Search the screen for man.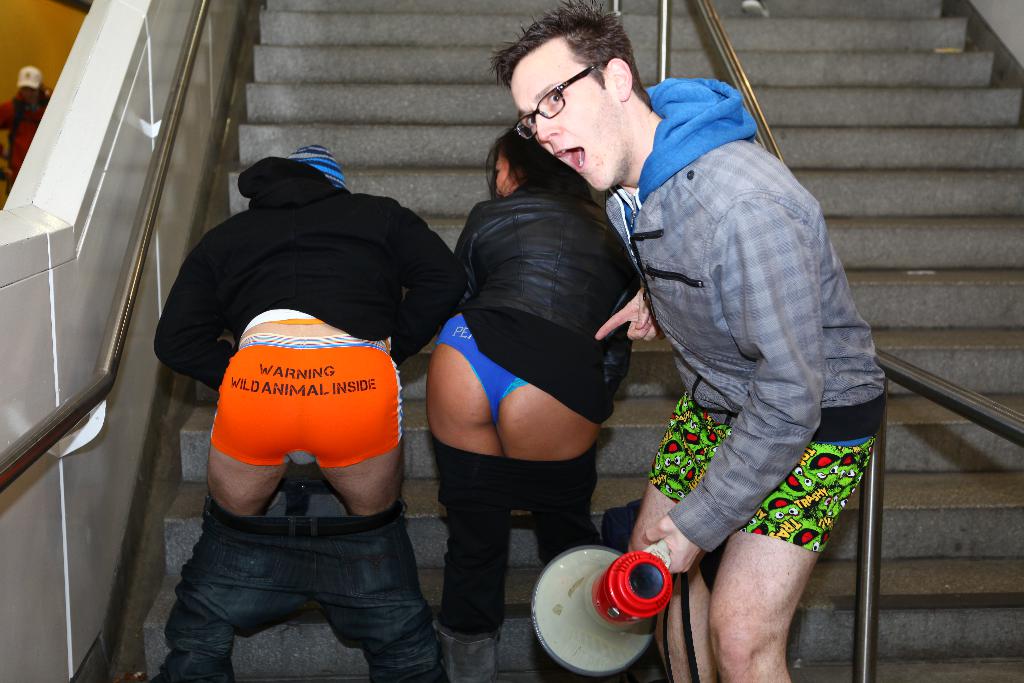
Found at x1=548 y1=29 x2=887 y2=682.
